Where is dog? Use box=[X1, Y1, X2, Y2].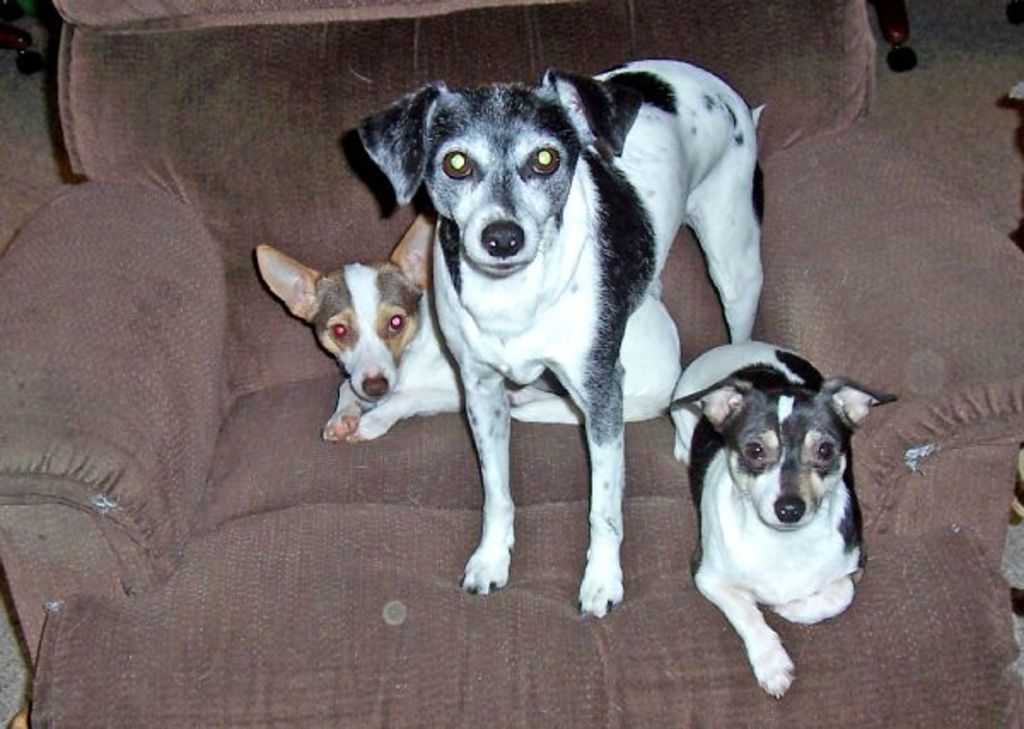
box=[253, 205, 683, 444].
